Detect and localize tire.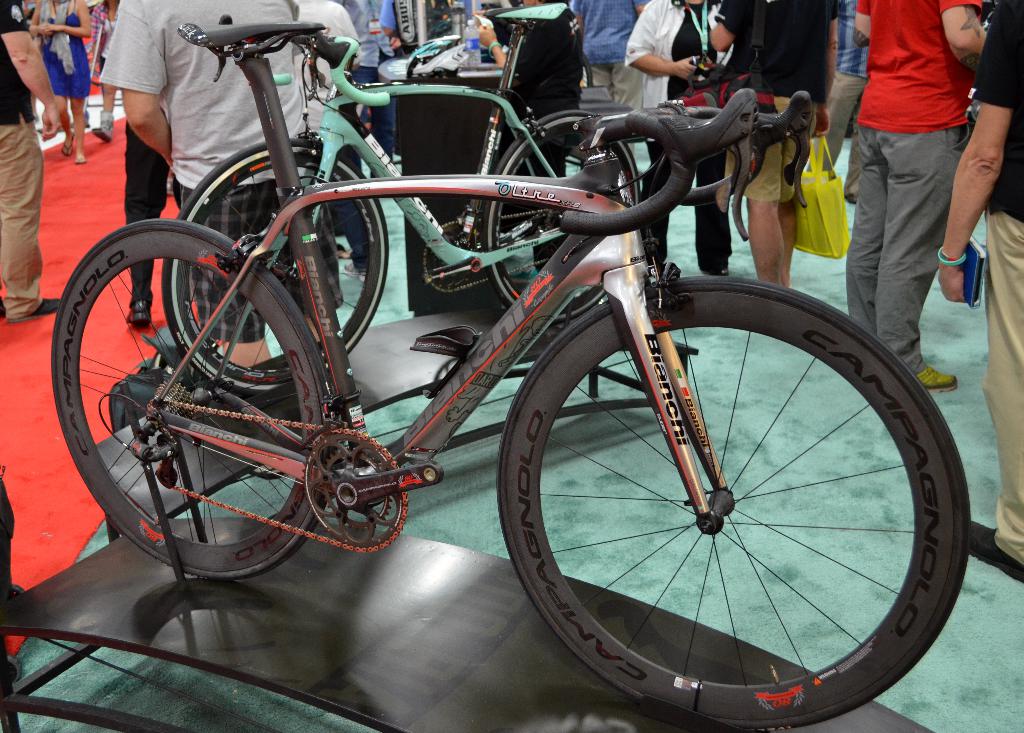
Localized at Rect(499, 286, 964, 721).
